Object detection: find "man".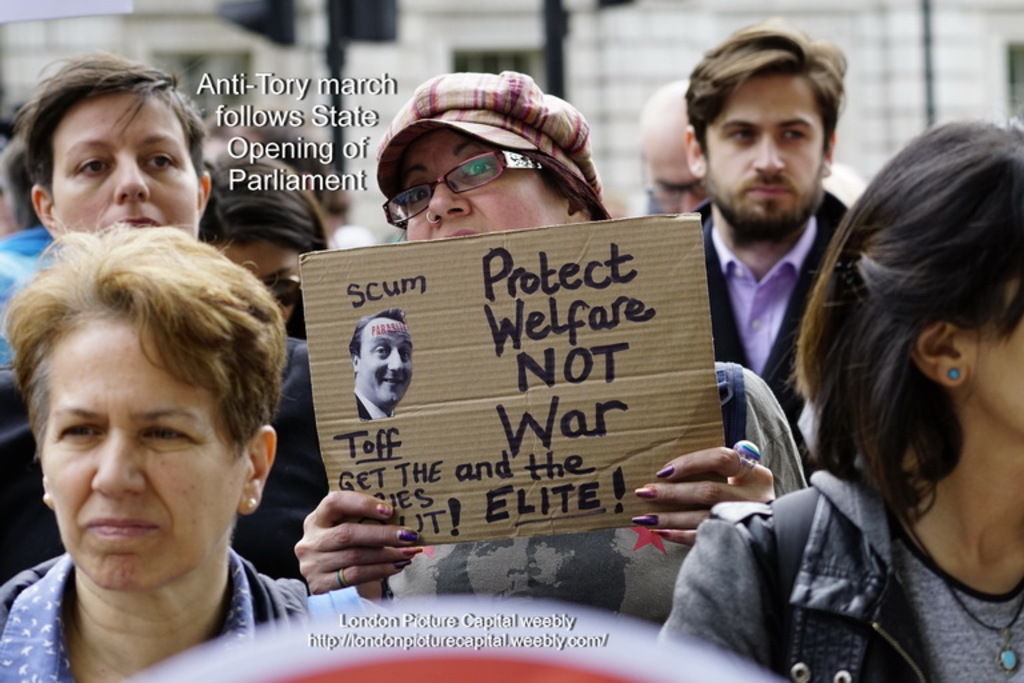
(615,81,715,219).
